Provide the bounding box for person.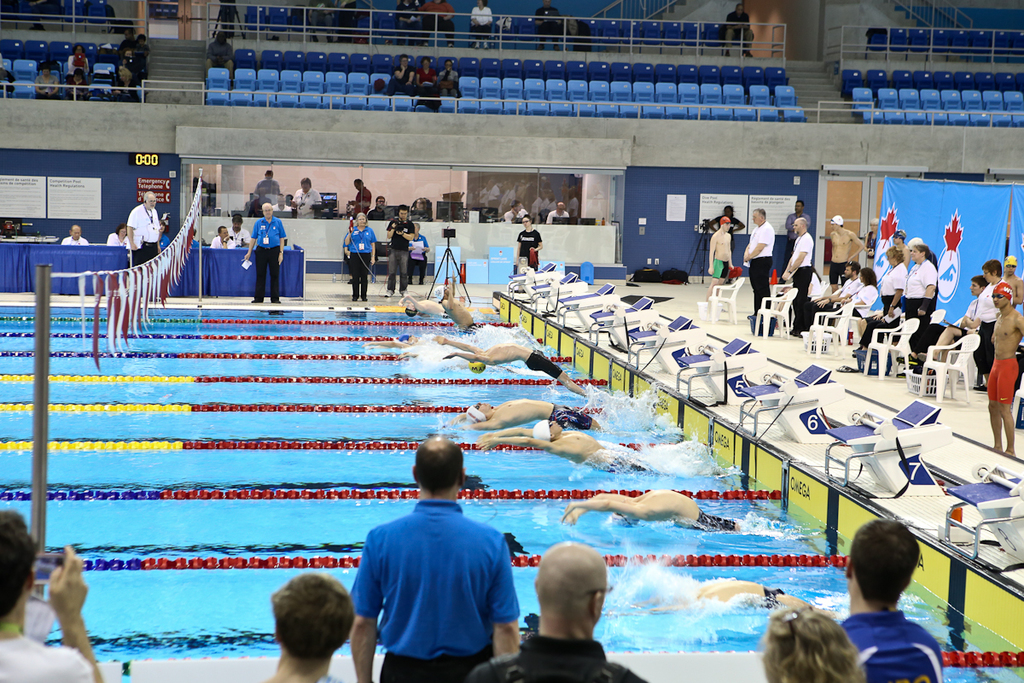
(x1=768, y1=610, x2=874, y2=682).
